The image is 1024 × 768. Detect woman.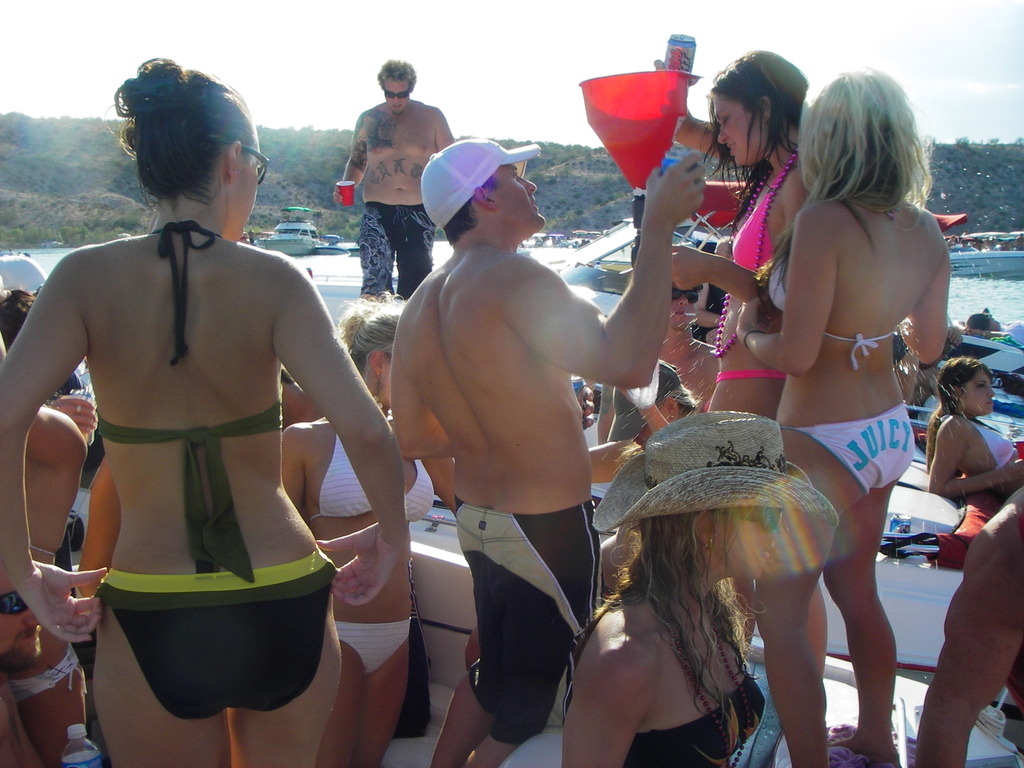
Detection: pyautogui.locateOnScreen(922, 356, 1023, 520).
